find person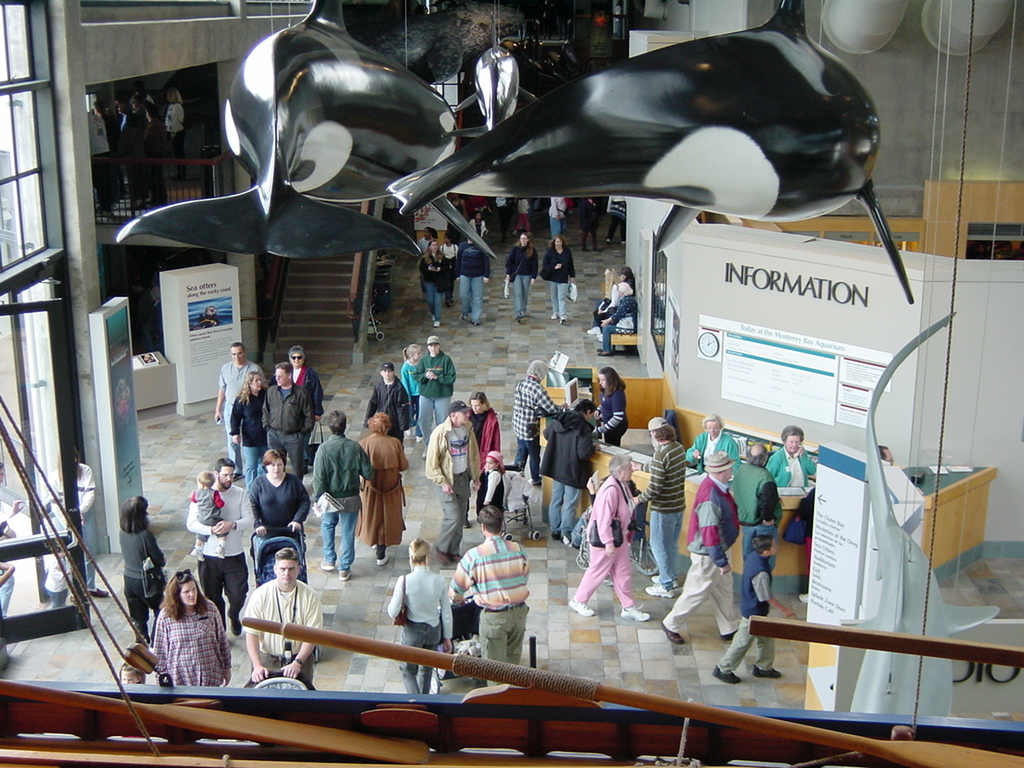
detection(248, 447, 314, 549)
